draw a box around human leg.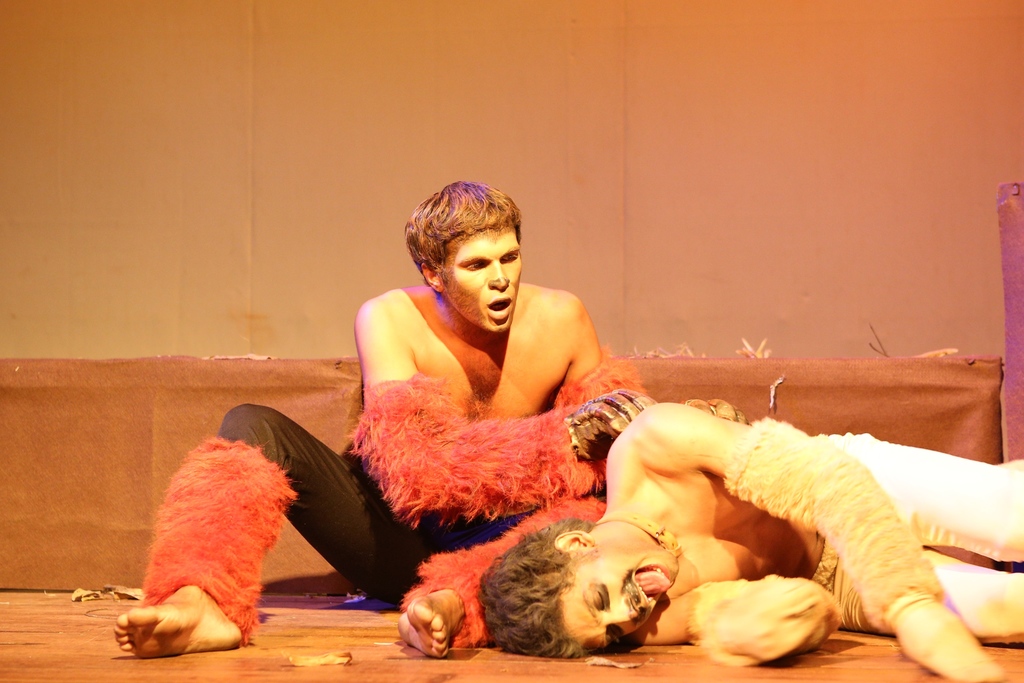
[left=113, top=400, right=419, bottom=661].
